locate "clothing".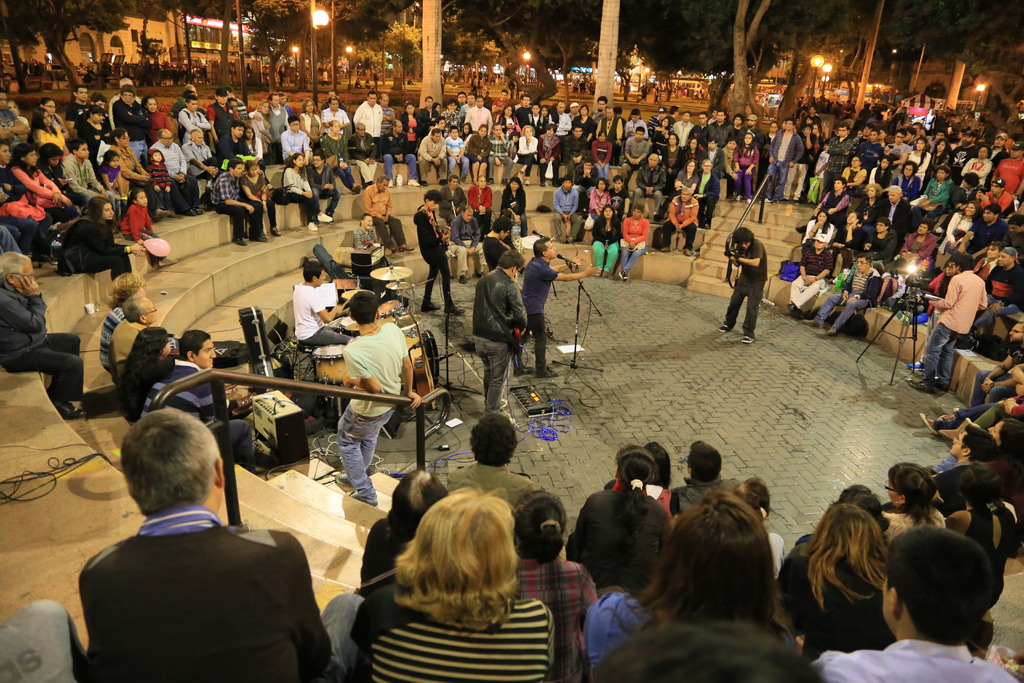
Bounding box: bbox=[536, 131, 565, 185].
